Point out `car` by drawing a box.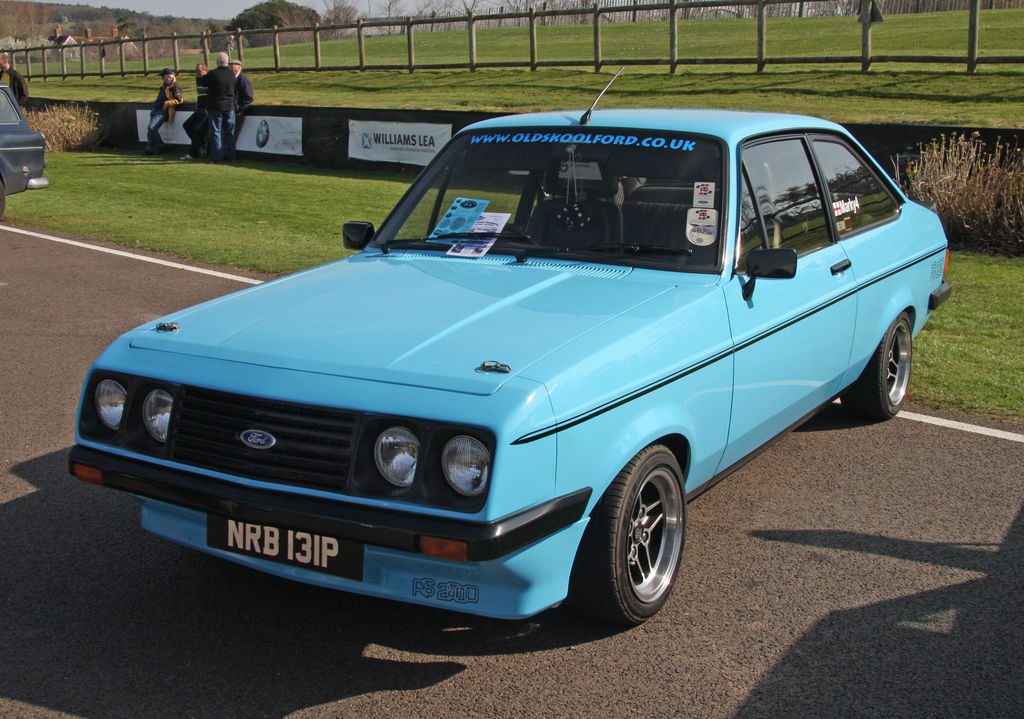
0, 79, 50, 219.
